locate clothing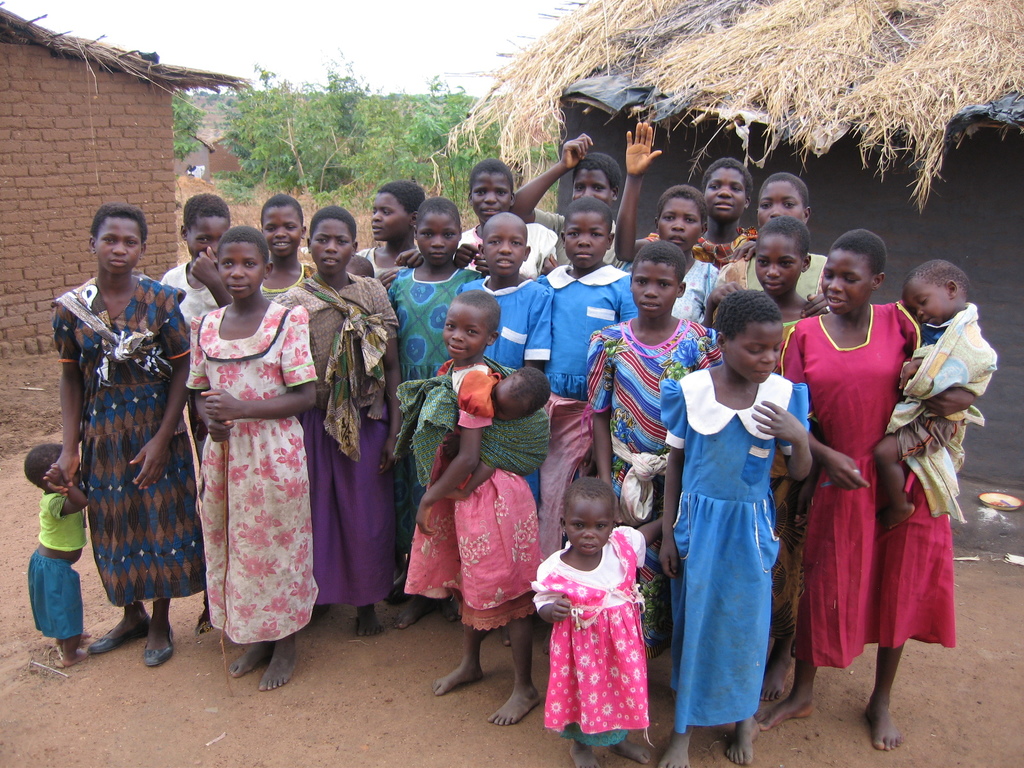
BBox(184, 224, 316, 689)
